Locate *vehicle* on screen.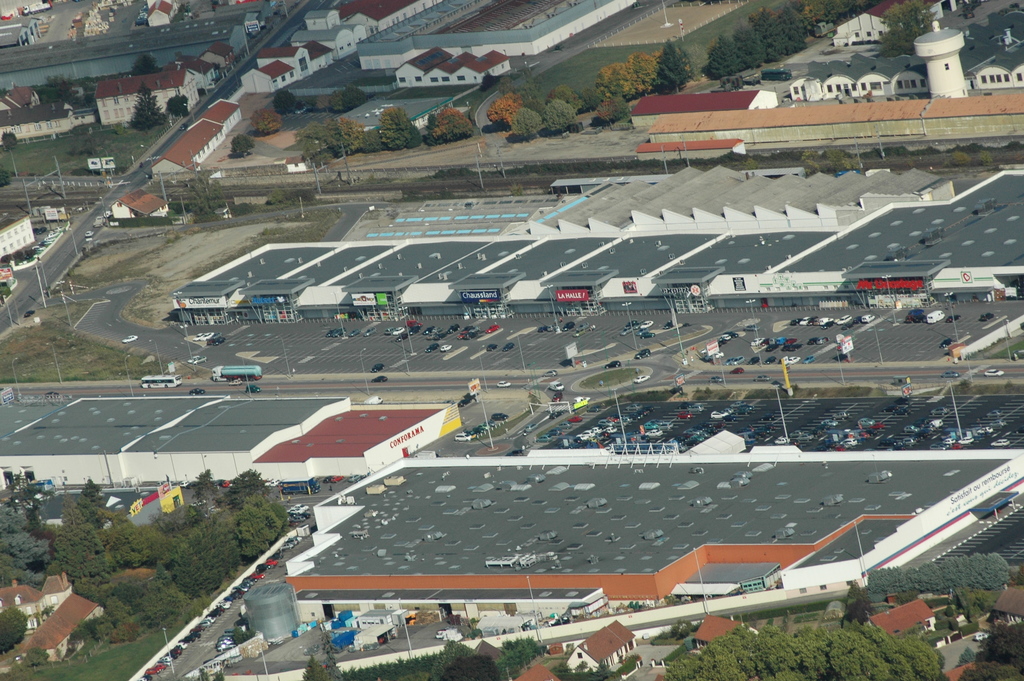
On screen at detection(728, 363, 750, 375).
